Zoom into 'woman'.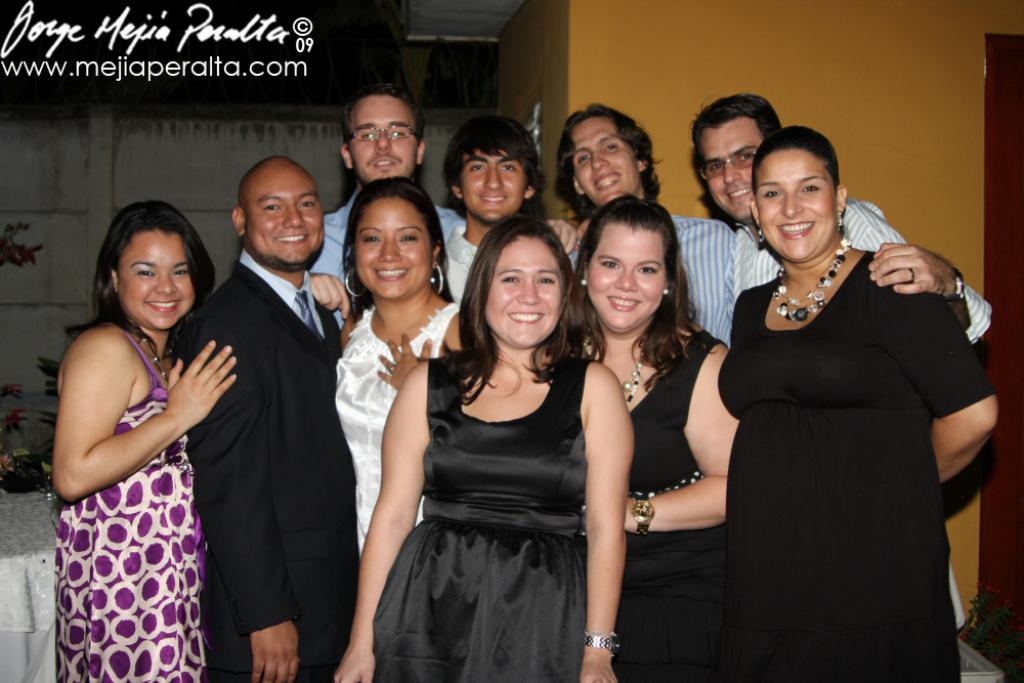
Zoom target: {"left": 715, "top": 128, "right": 1004, "bottom": 682}.
